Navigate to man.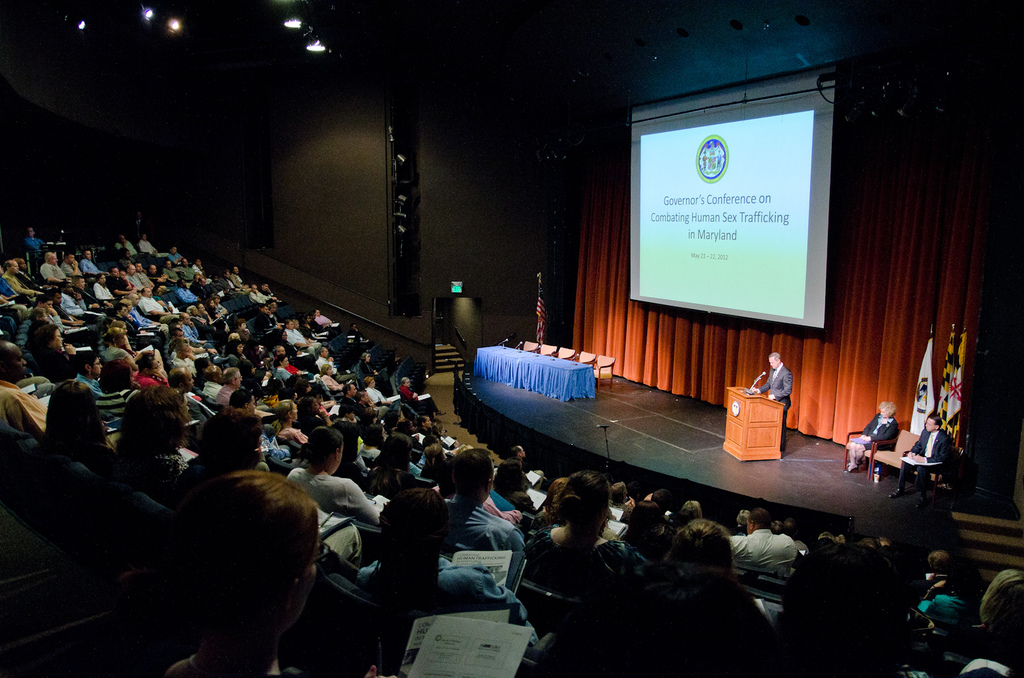
Navigation target: Rect(888, 413, 959, 497).
